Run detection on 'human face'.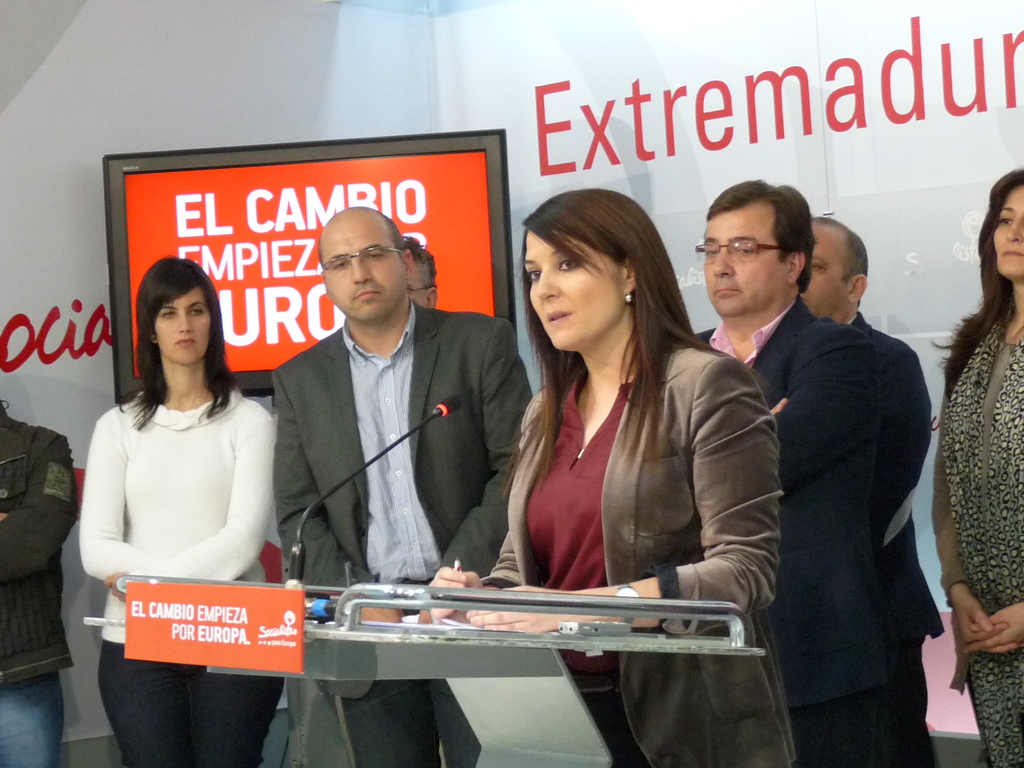
Result: select_region(323, 220, 406, 320).
